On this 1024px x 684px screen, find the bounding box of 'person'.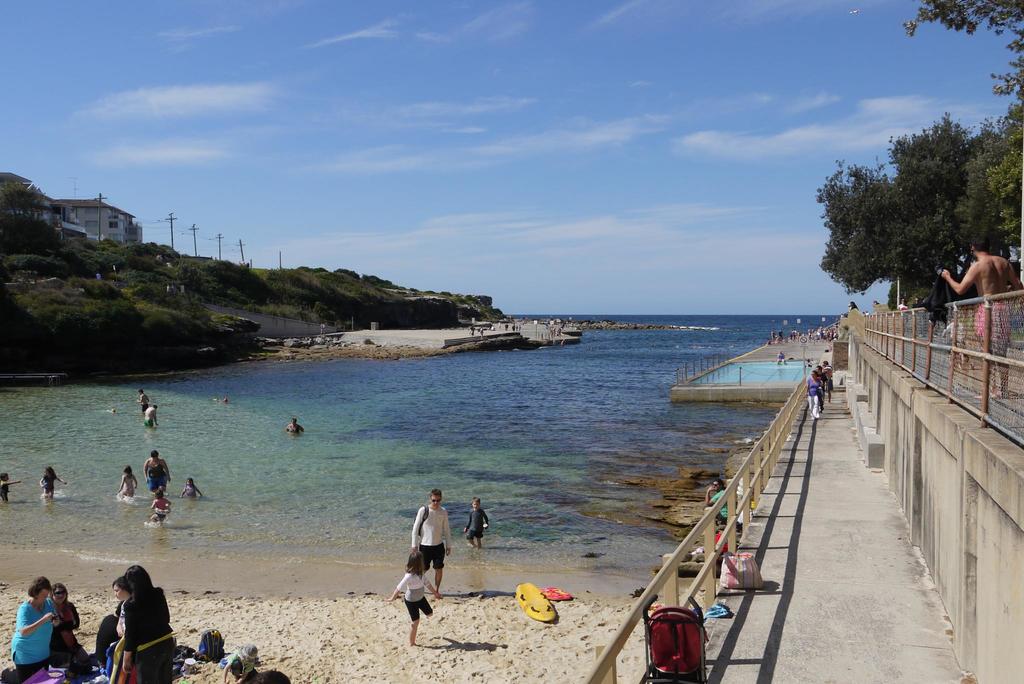
Bounding box: {"x1": 701, "y1": 477, "x2": 735, "y2": 528}.
